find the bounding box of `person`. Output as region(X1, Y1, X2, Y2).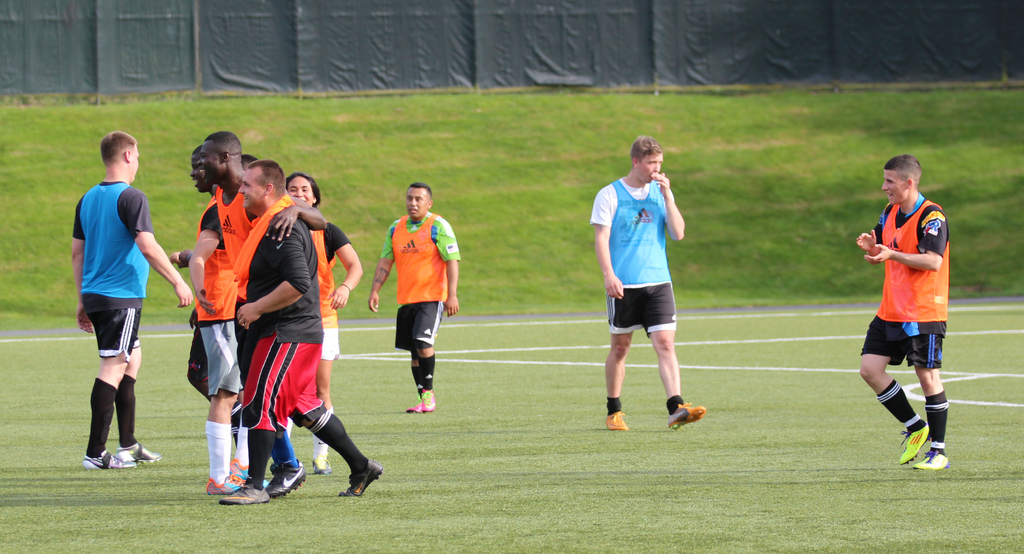
region(588, 134, 707, 430).
